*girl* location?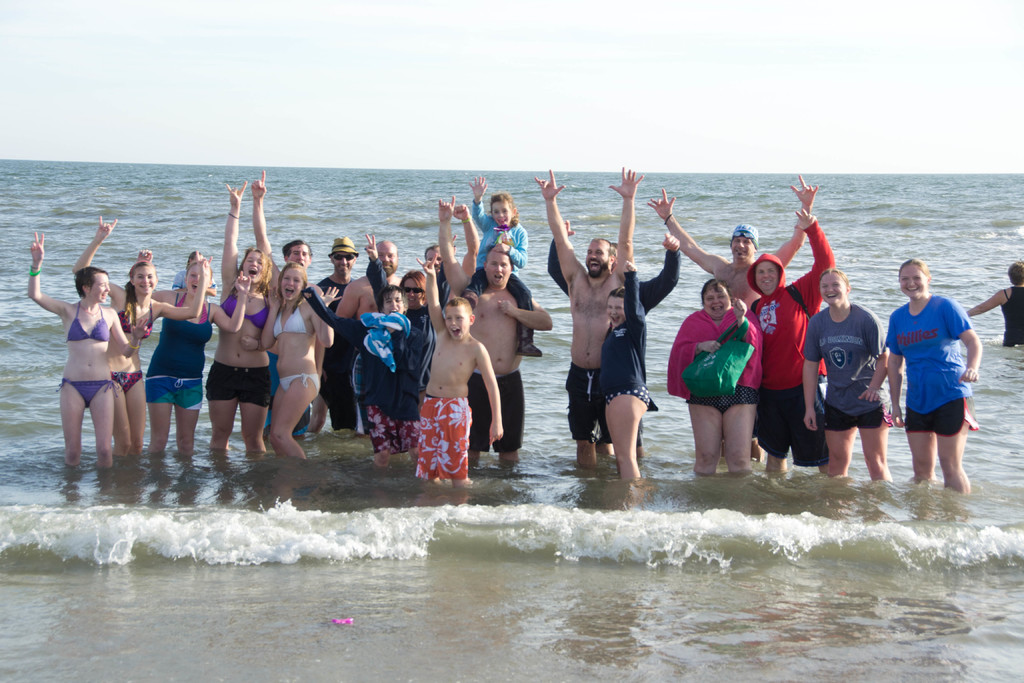
(x1=136, y1=247, x2=257, y2=455)
